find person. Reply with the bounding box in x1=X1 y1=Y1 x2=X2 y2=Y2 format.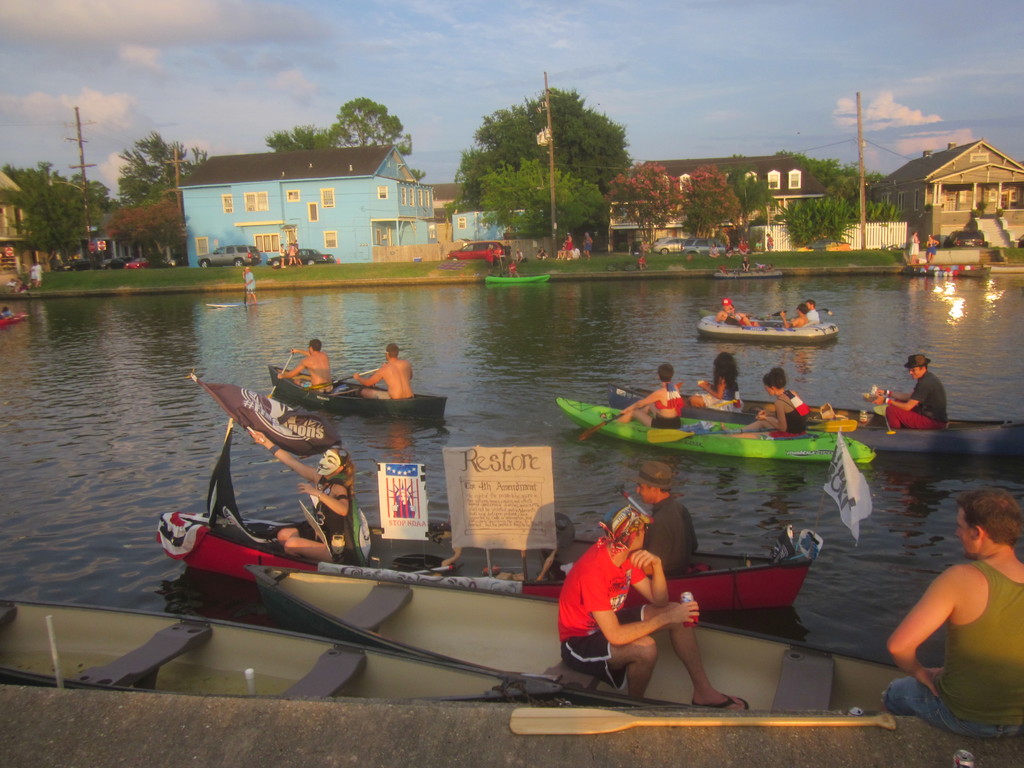
x1=484 y1=246 x2=493 y2=275.
